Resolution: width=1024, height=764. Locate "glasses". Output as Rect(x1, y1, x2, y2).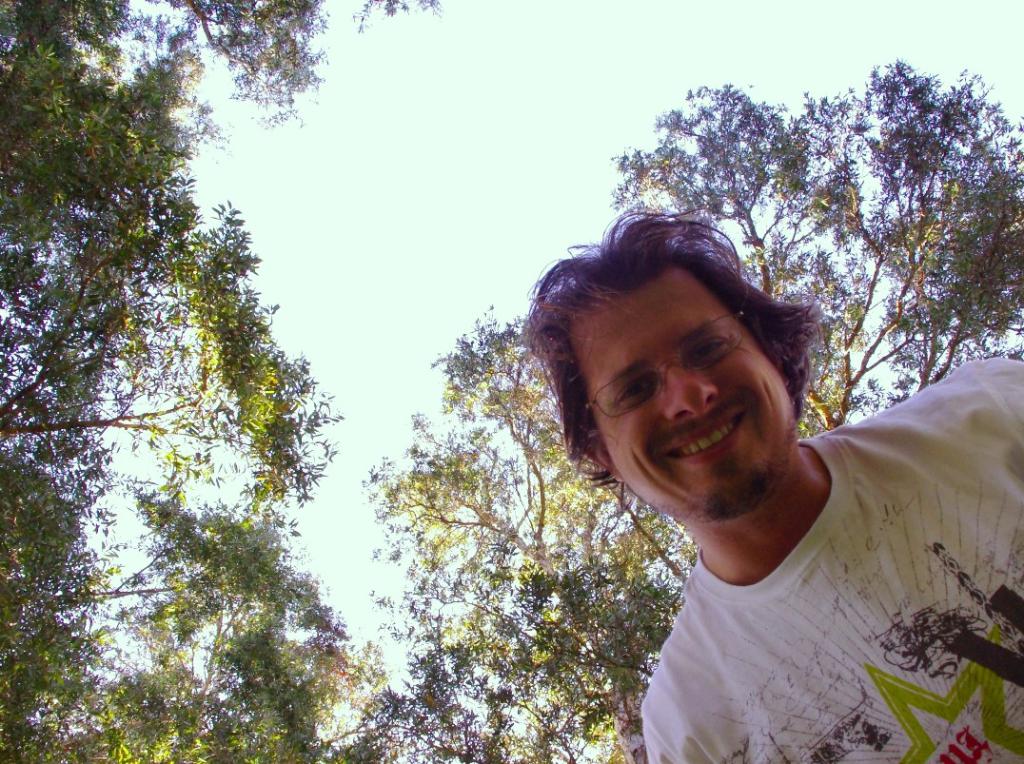
Rect(585, 311, 746, 419).
